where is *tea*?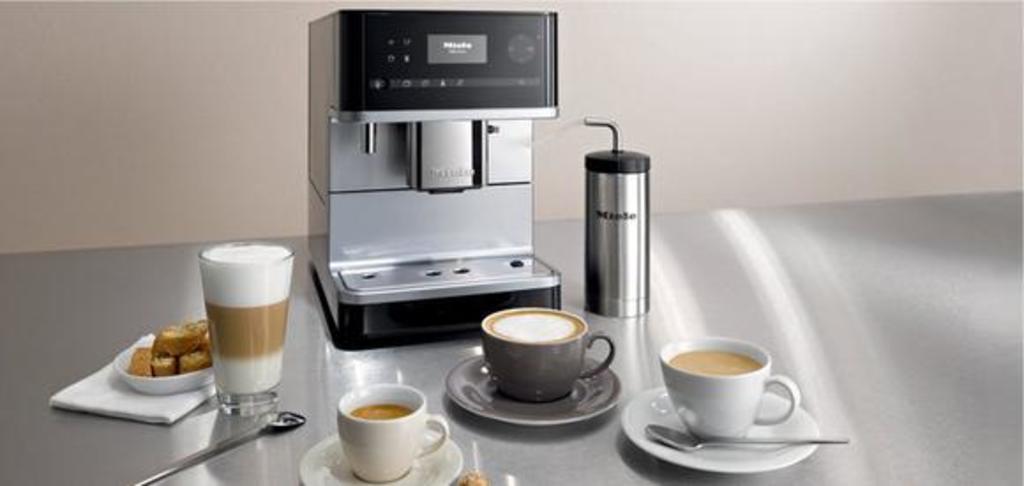
x1=669, y1=346, x2=756, y2=376.
